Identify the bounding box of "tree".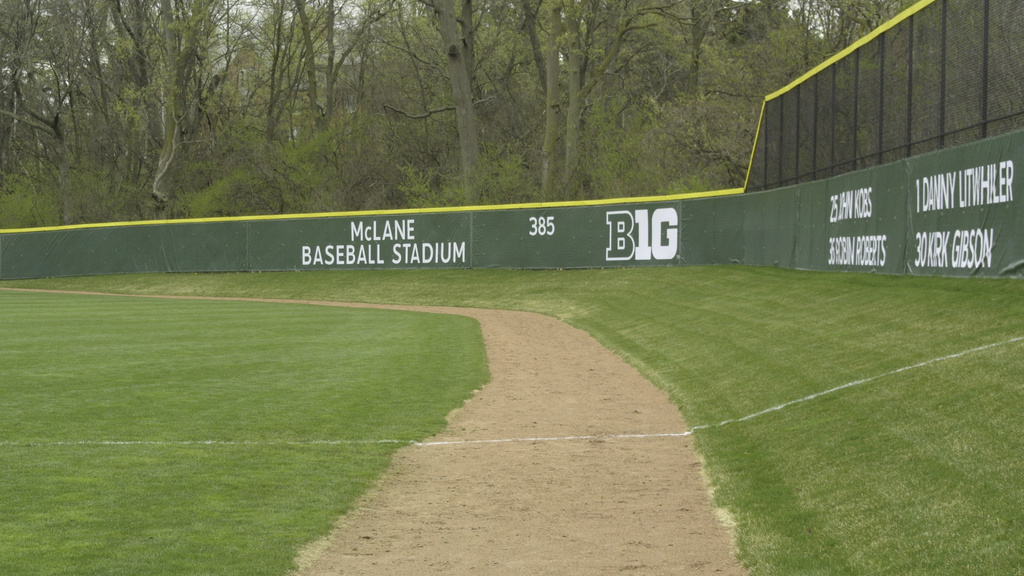
x1=2 y1=0 x2=81 y2=233.
